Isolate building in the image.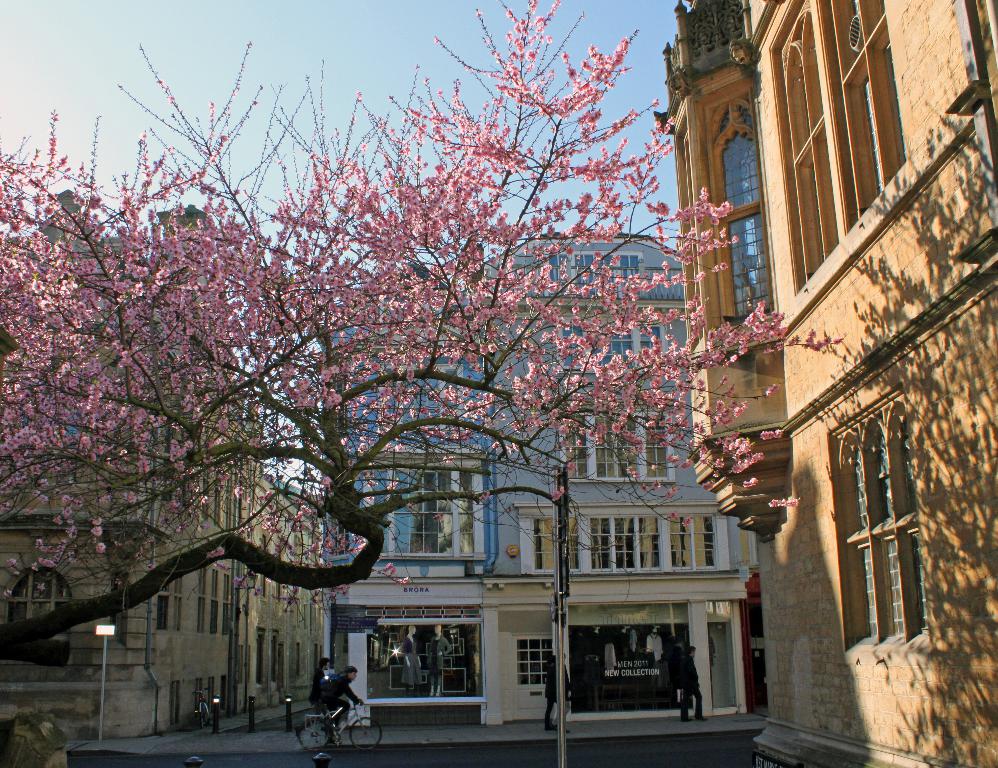
Isolated region: box=[246, 475, 322, 711].
